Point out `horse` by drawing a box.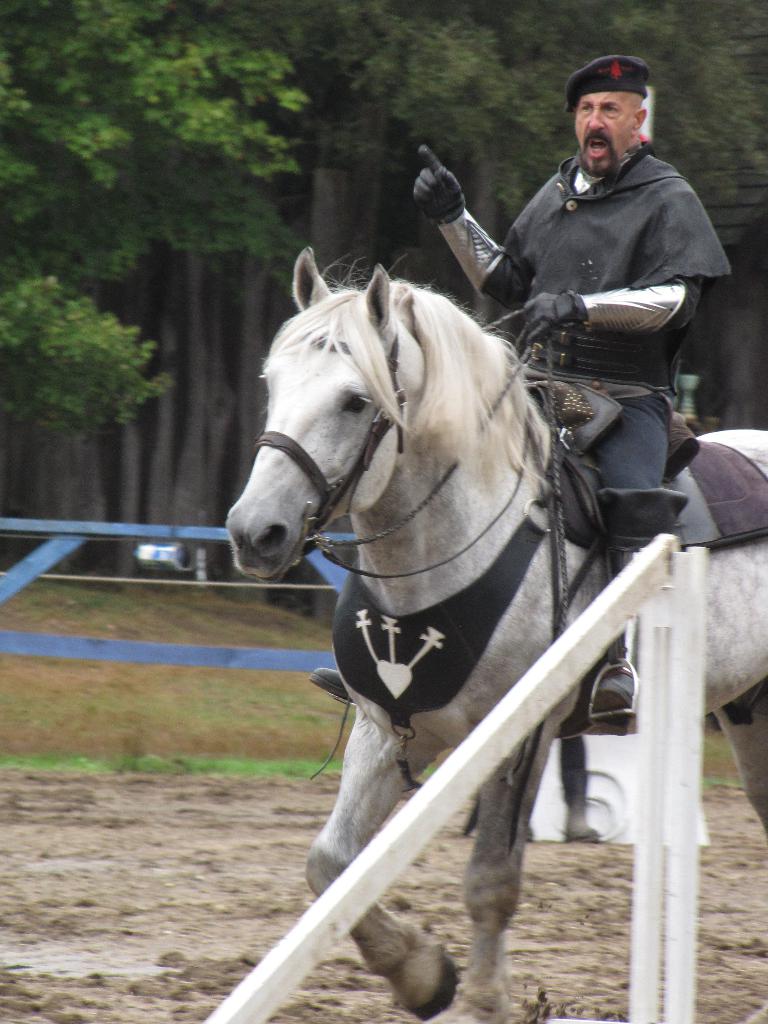
(220, 241, 767, 1023).
